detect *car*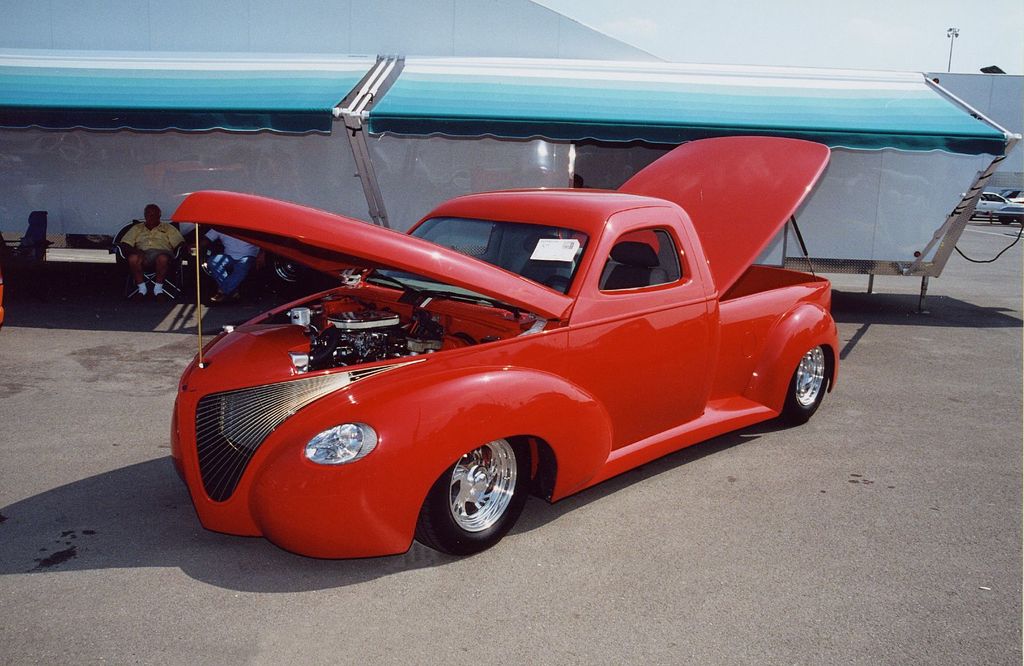
left=169, top=138, right=838, bottom=554
